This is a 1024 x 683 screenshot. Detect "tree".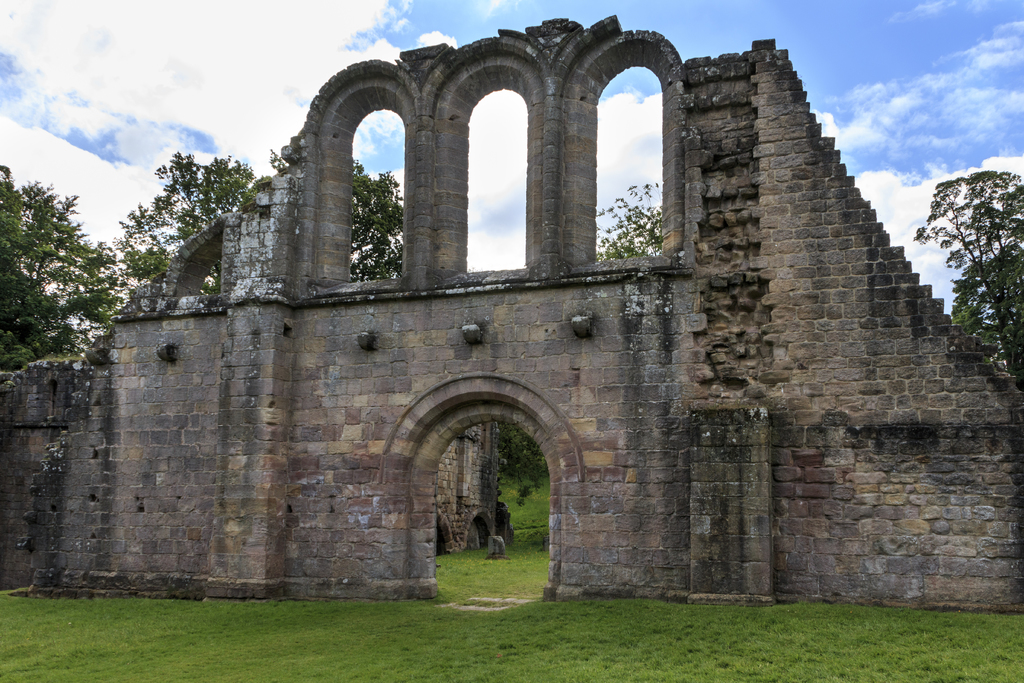
593/181/670/262.
